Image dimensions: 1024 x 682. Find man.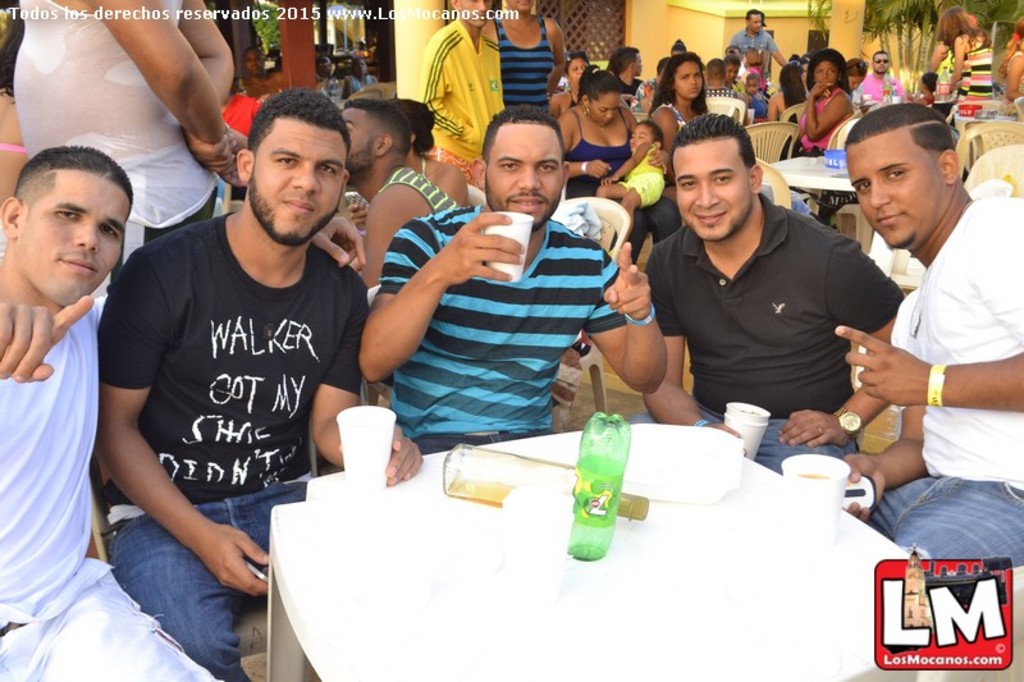
crop(700, 52, 744, 122).
